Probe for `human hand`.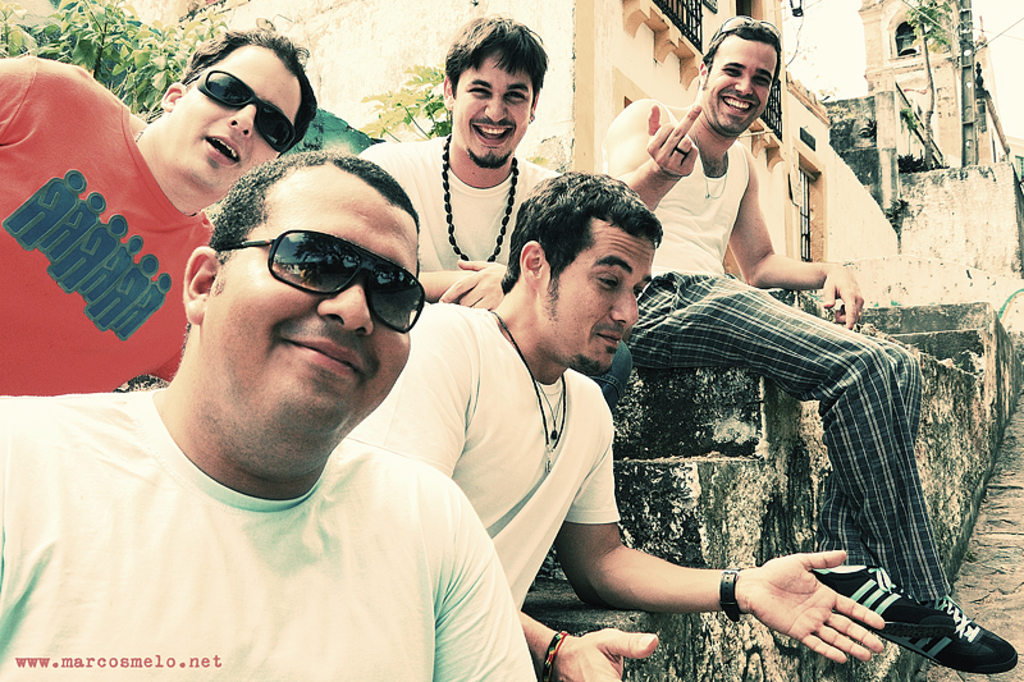
Probe result: x1=550 y1=623 x2=659 y2=681.
